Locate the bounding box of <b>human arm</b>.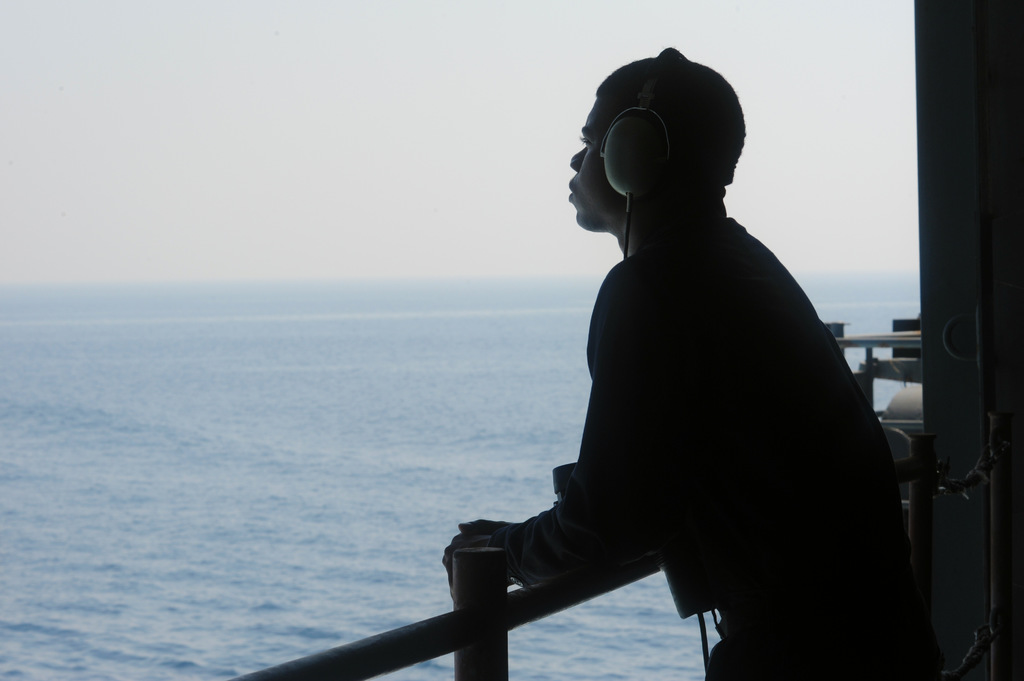
Bounding box: [x1=438, y1=271, x2=677, y2=589].
